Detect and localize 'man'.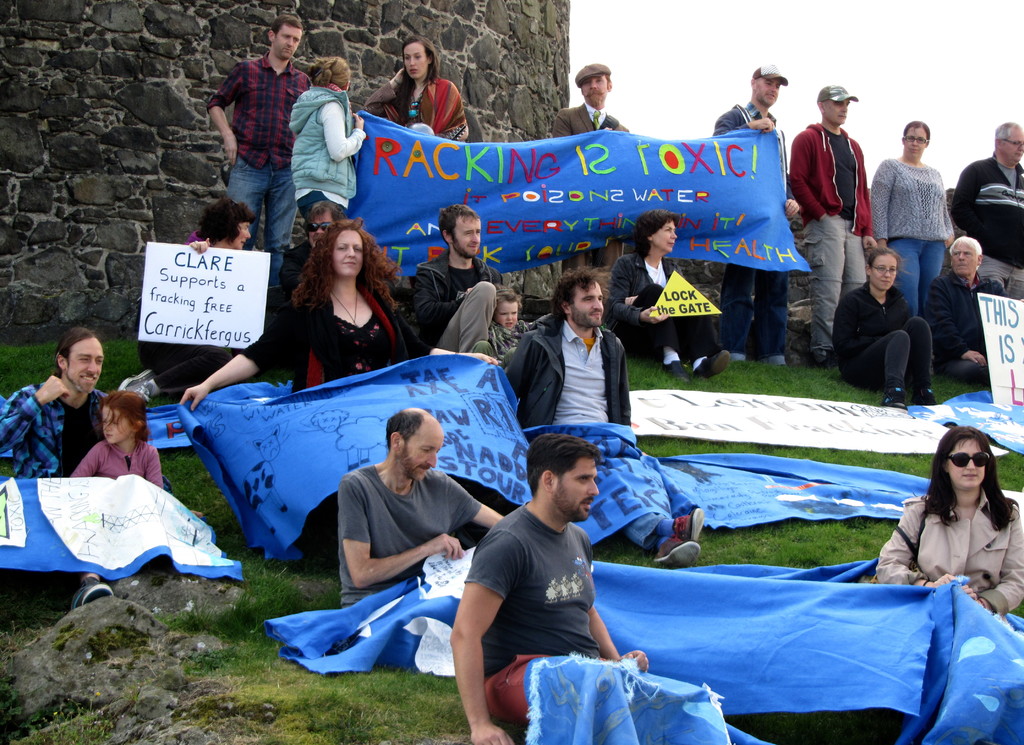
Localized at locate(552, 63, 627, 275).
